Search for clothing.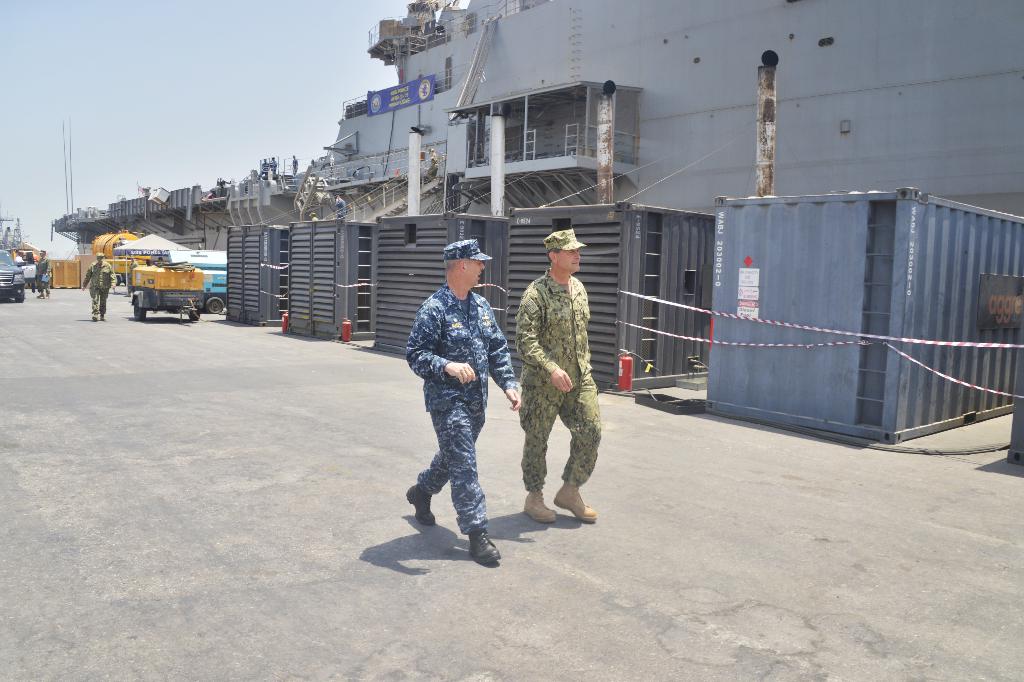
Found at 77 263 113 313.
